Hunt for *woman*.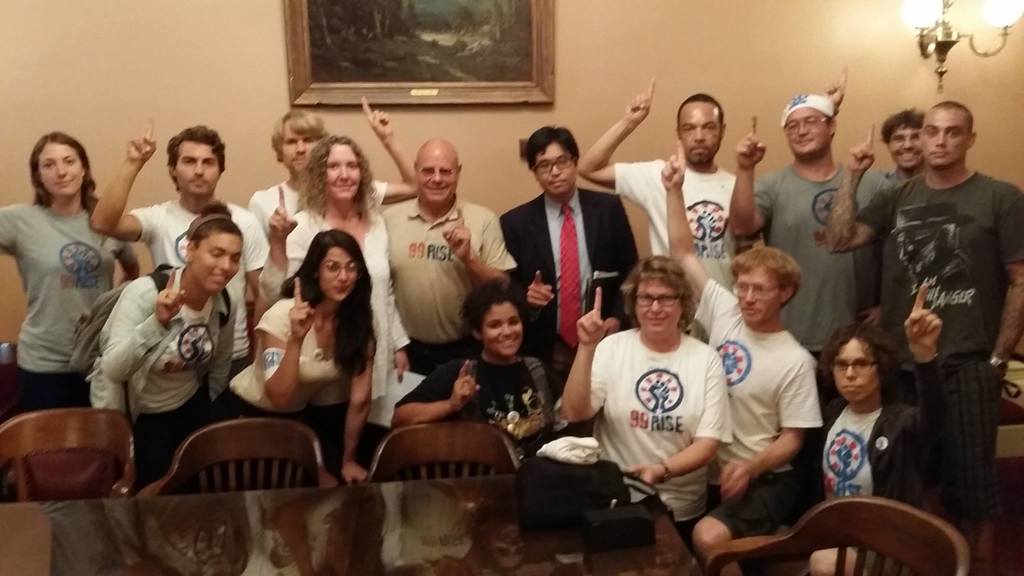
Hunted down at box(806, 280, 946, 575).
